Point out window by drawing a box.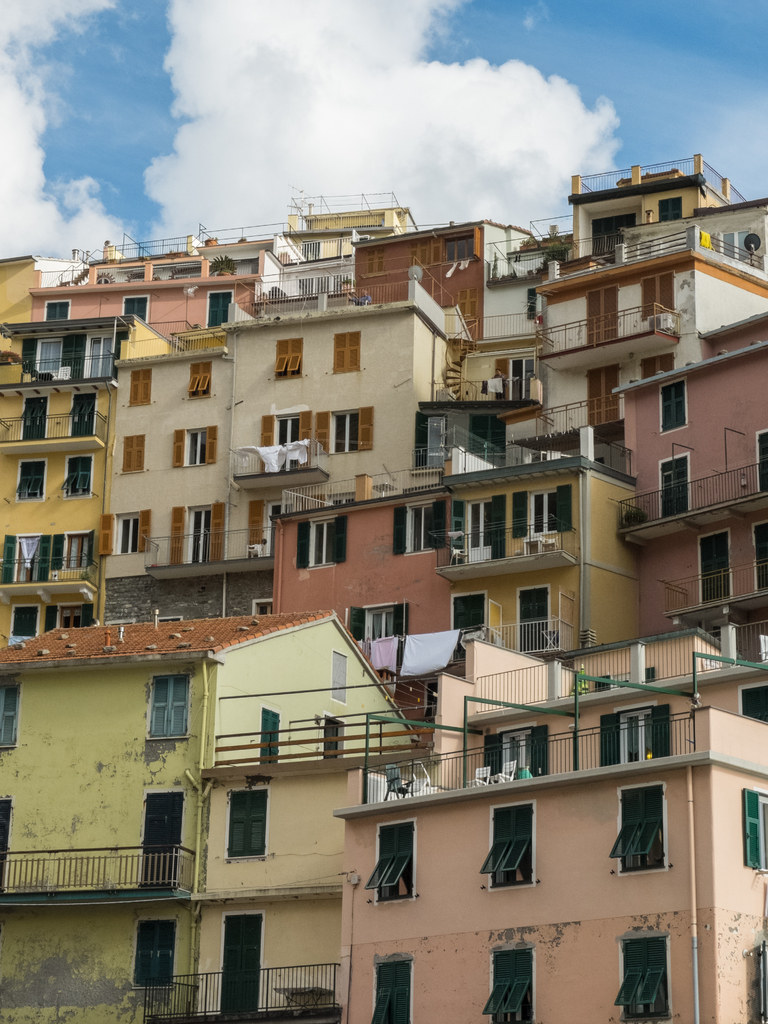
x1=256 y1=600 x2=276 y2=614.
